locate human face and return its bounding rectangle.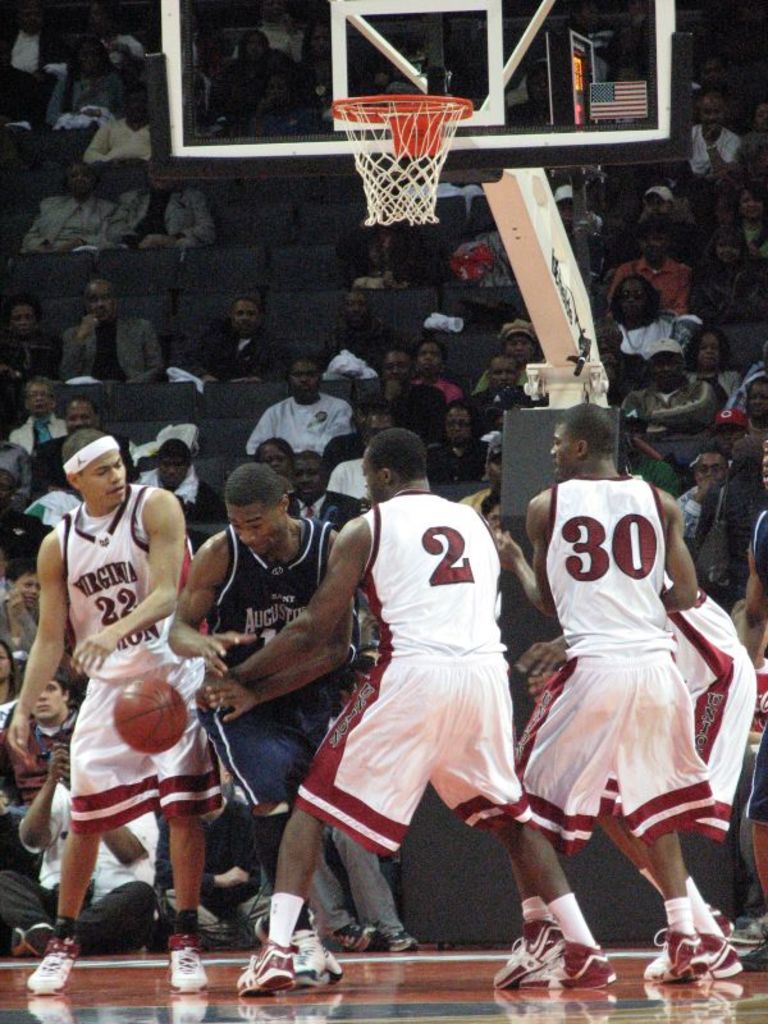
(383, 353, 410, 383).
